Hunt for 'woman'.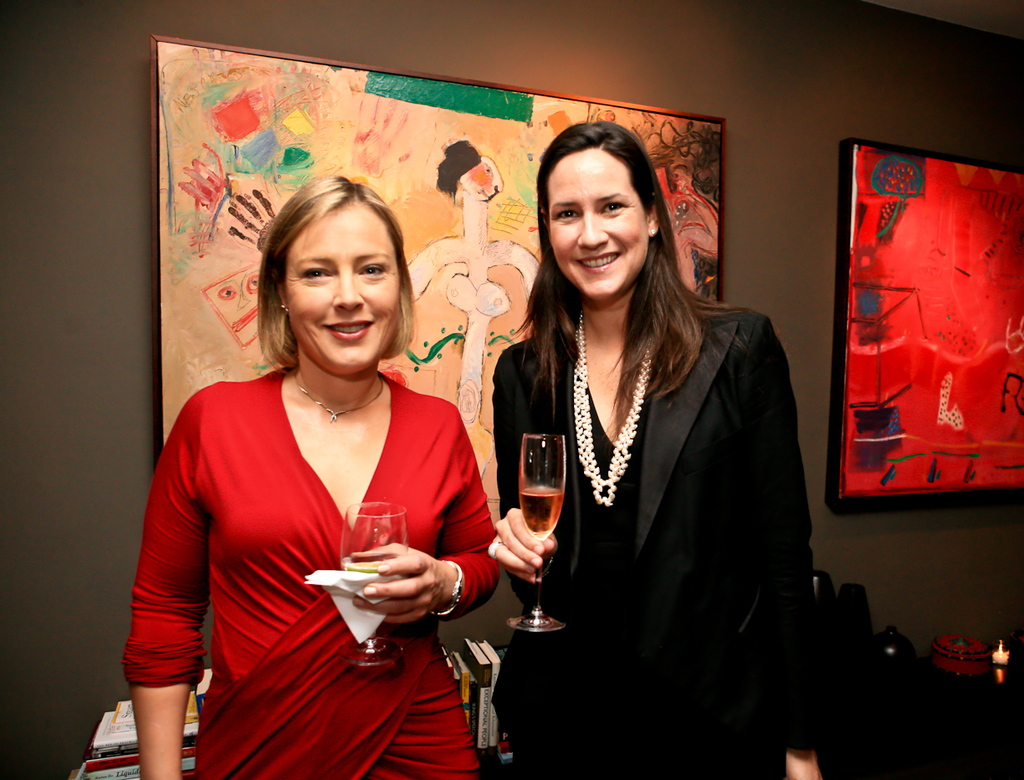
Hunted down at bbox=(120, 172, 510, 779).
